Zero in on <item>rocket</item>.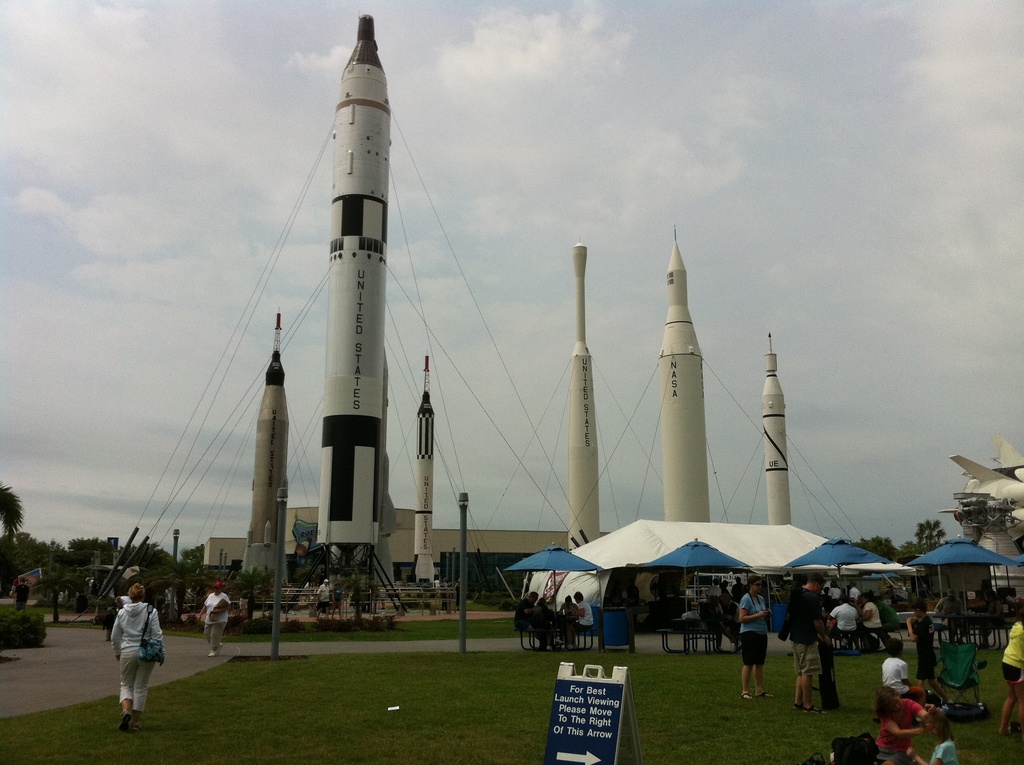
Zeroed in: detection(659, 233, 702, 523).
